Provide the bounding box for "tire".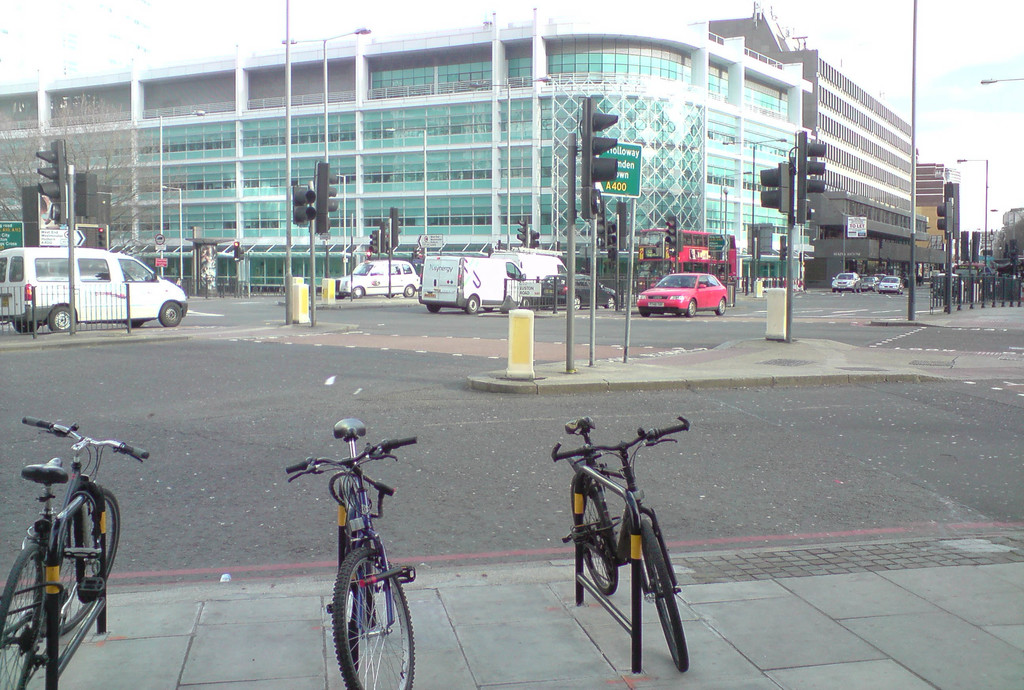
x1=607 y1=295 x2=615 y2=309.
